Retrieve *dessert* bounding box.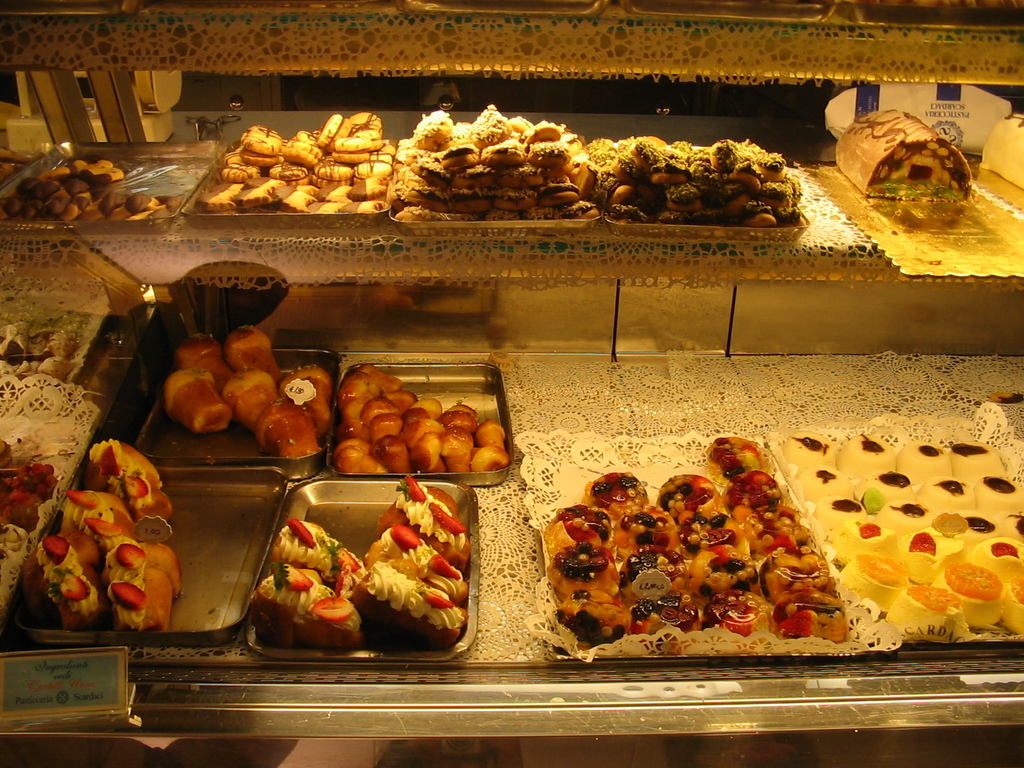
Bounding box: <box>476,450,515,477</box>.
